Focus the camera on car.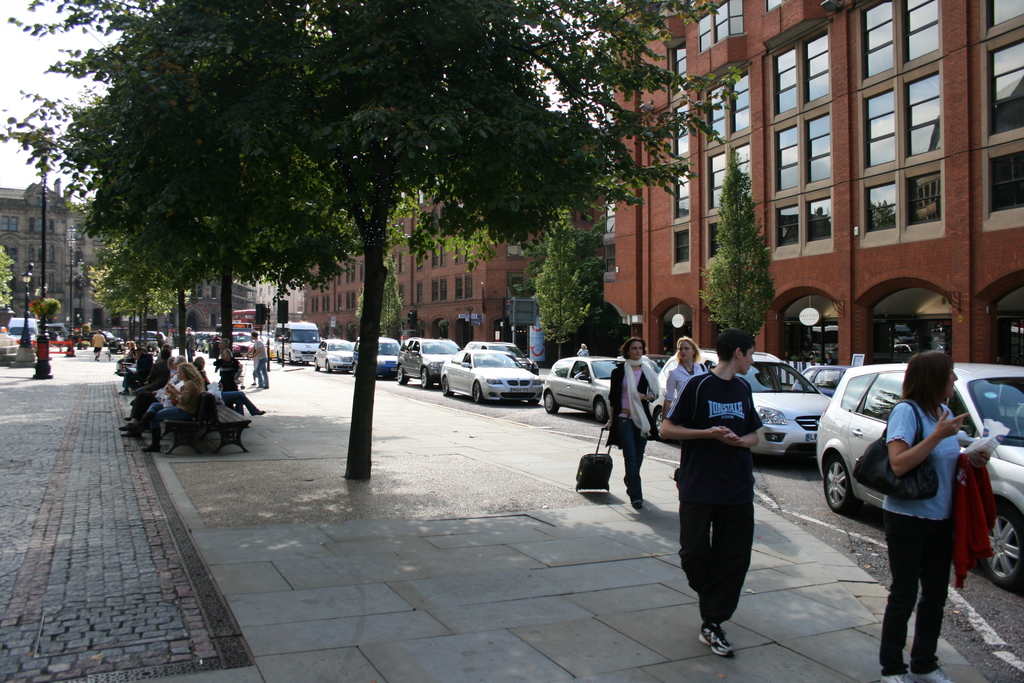
Focus region: {"x1": 310, "y1": 335, "x2": 358, "y2": 366}.
